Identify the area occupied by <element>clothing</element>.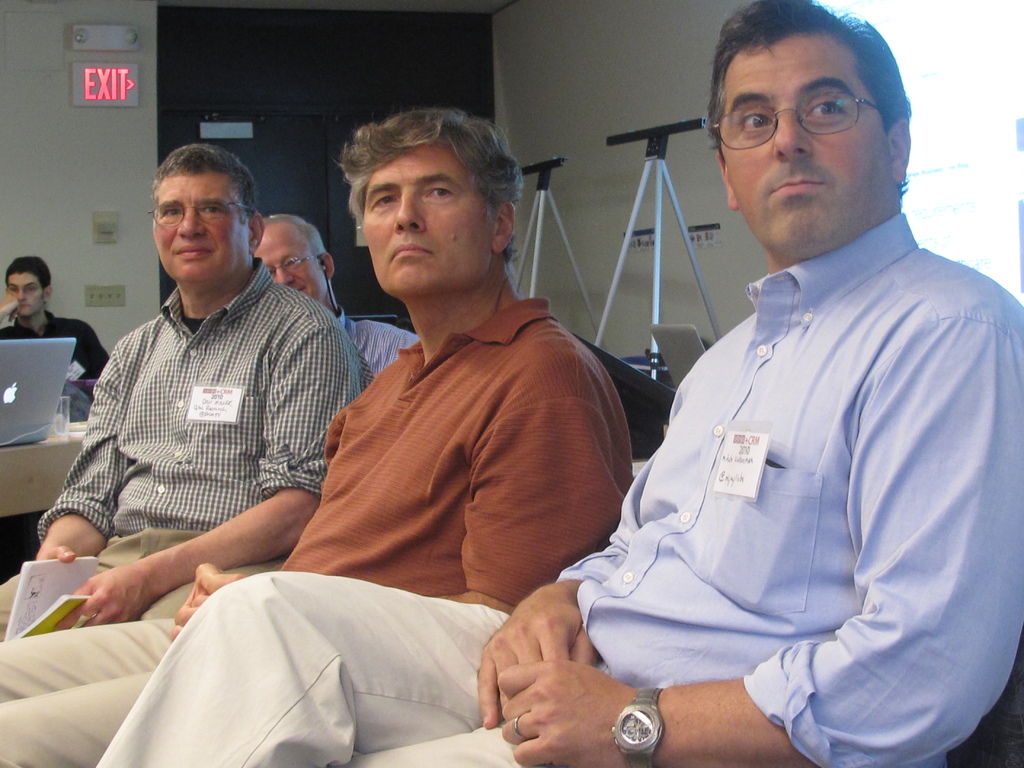
Area: box=[97, 206, 1023, 767].
